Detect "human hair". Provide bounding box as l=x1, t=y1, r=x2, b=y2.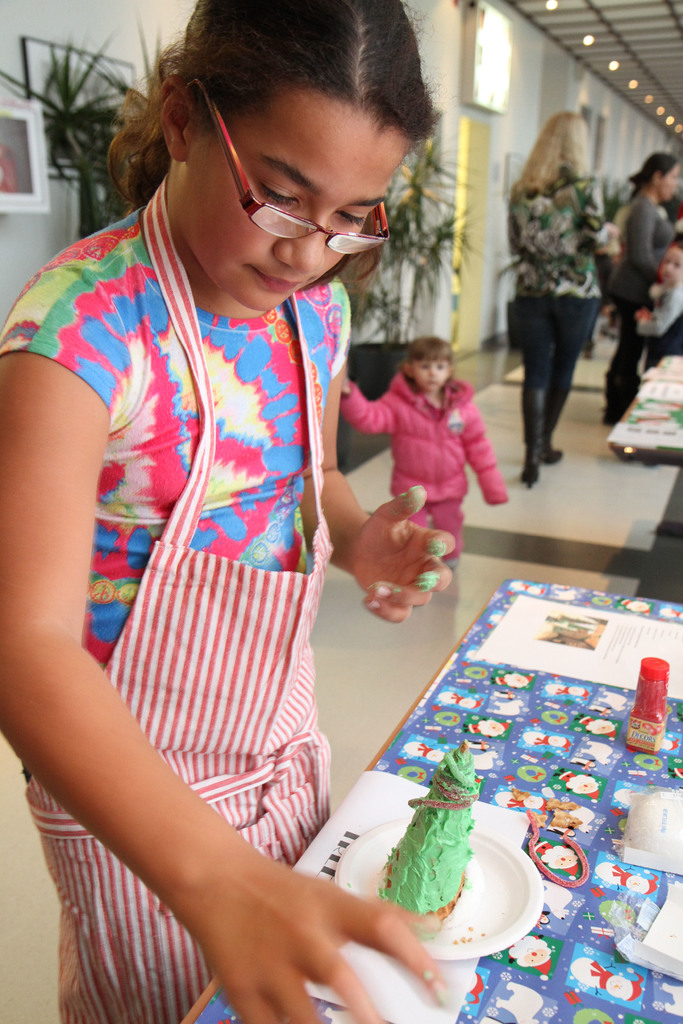
l=666, t=239, r=682, b=260.
